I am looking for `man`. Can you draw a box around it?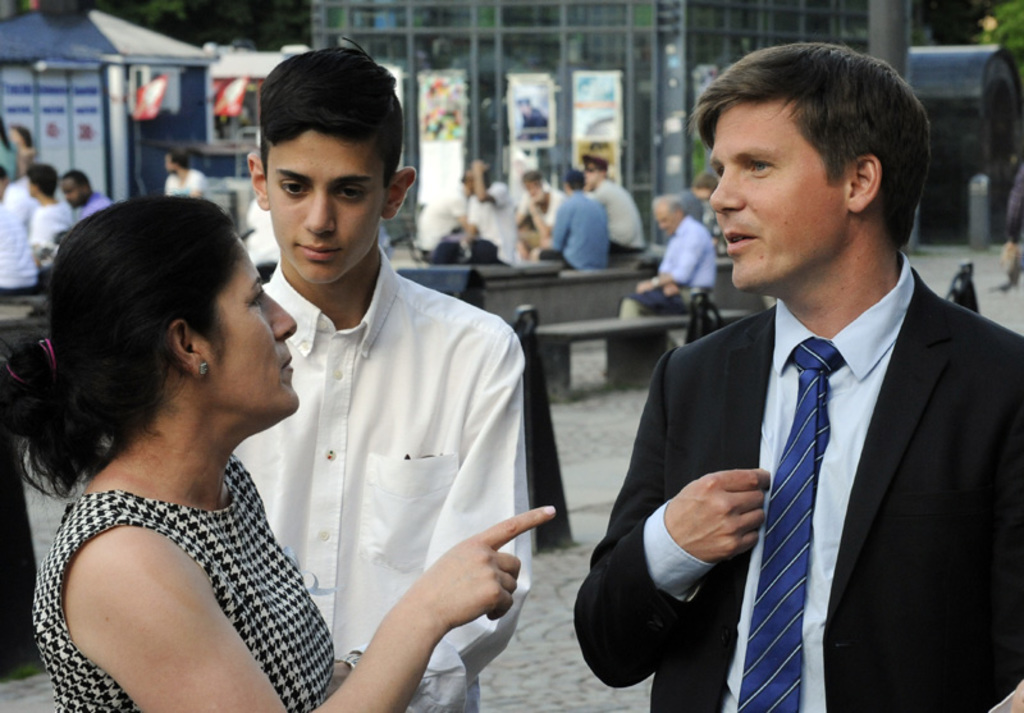
Sure, the bounding box is 512/173/573/255.
